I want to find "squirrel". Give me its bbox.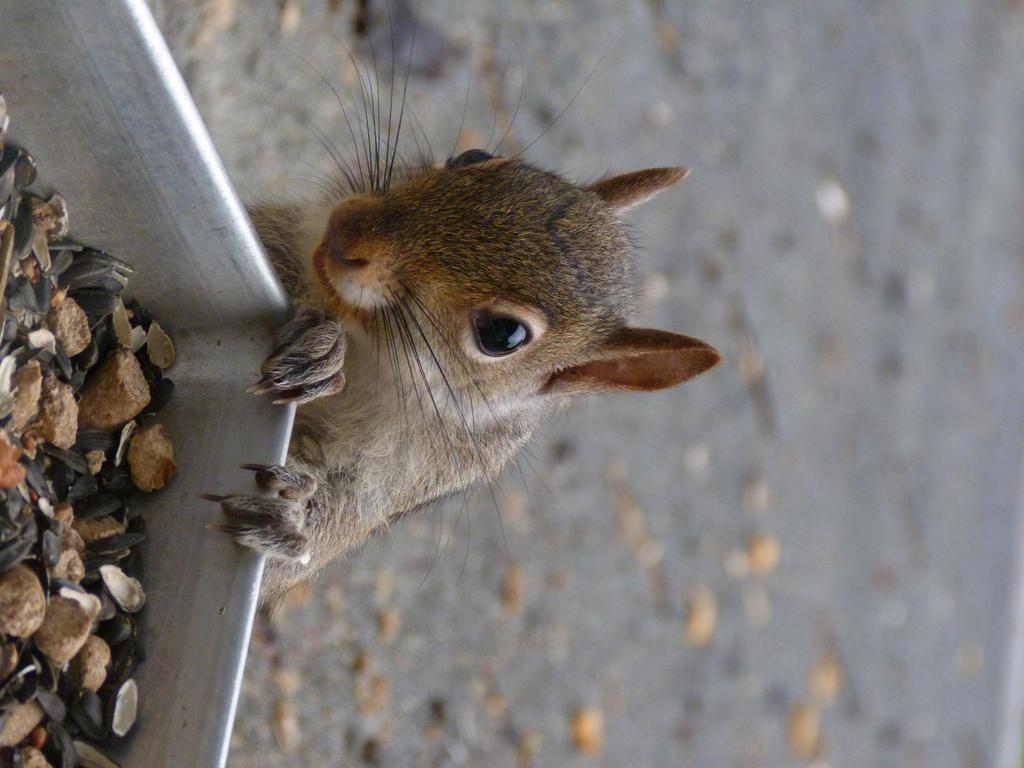
(190, 3, 723, 611).
